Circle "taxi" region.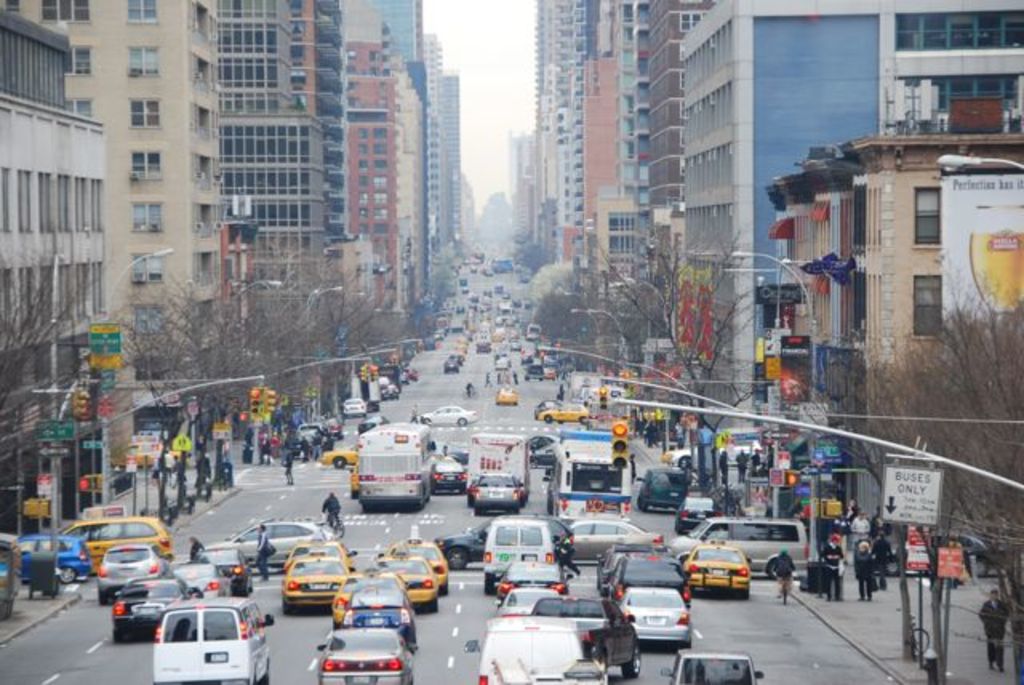
Region: (x1=328, y1=568, x2=410, y2=627).
